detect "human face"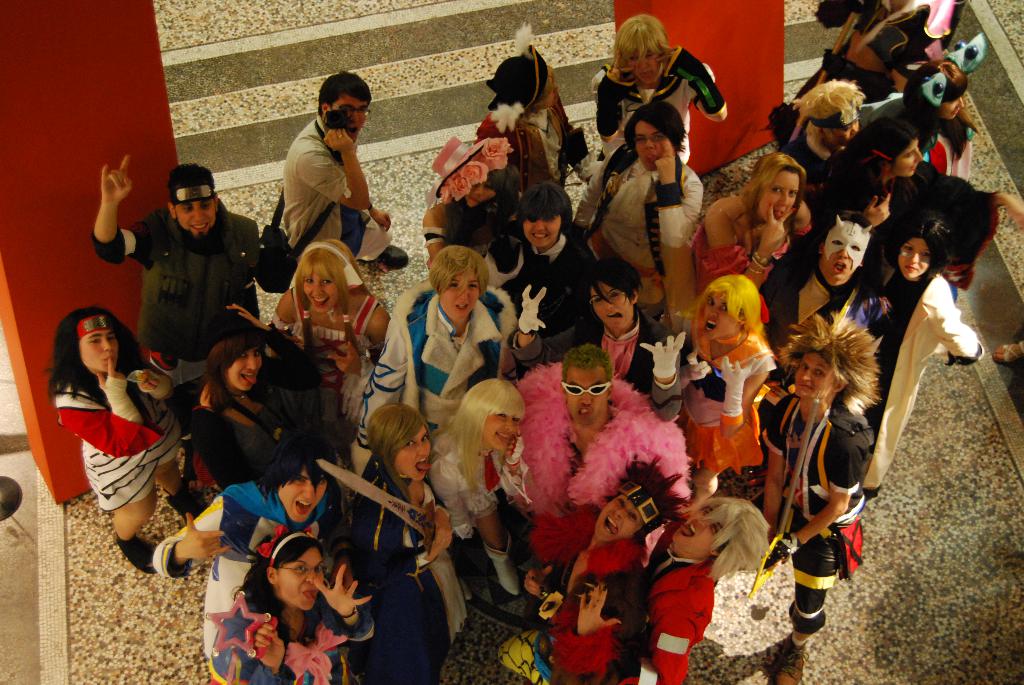
(x1=570, y1=363, x2=612, y2=426)
